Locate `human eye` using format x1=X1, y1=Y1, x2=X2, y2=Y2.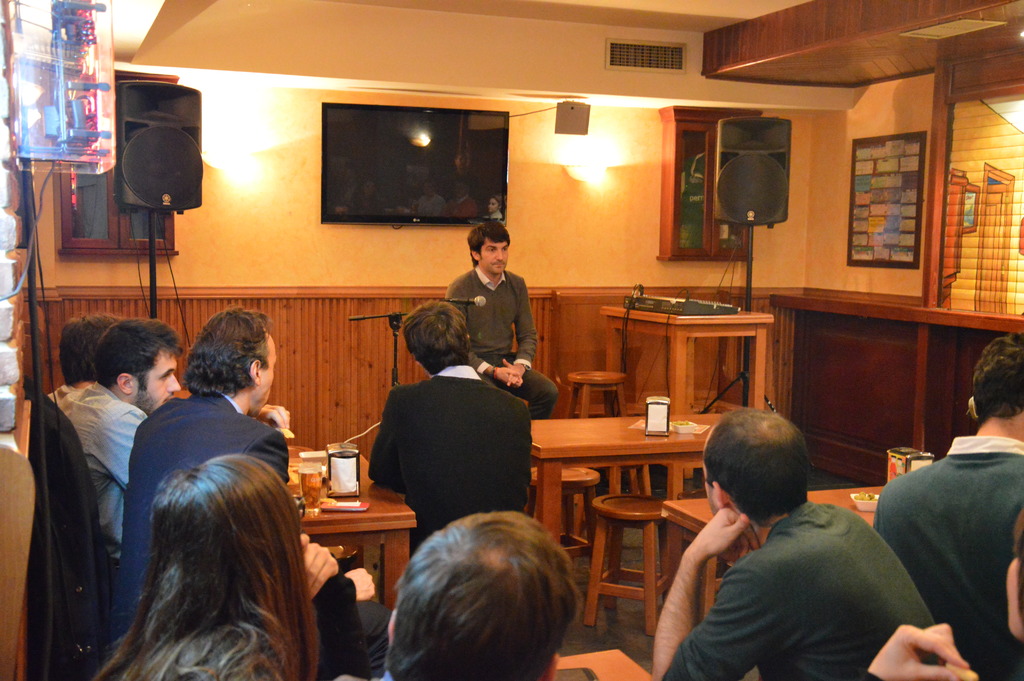
x1=502, y1=243, x2=510, y2=255.
